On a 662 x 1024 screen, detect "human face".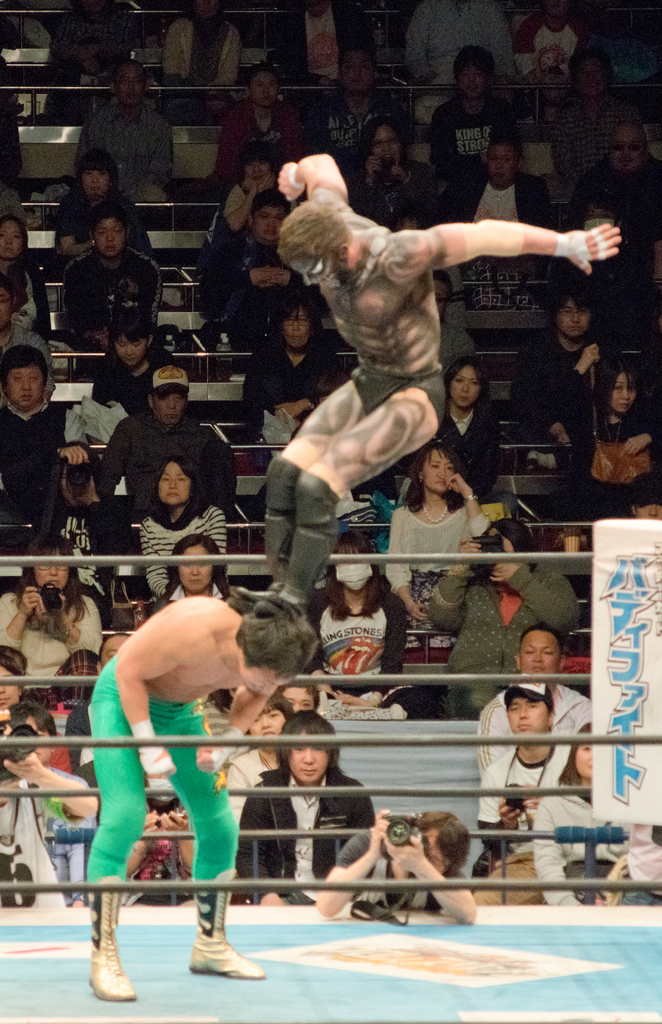
(490, 149, 517, 182).
